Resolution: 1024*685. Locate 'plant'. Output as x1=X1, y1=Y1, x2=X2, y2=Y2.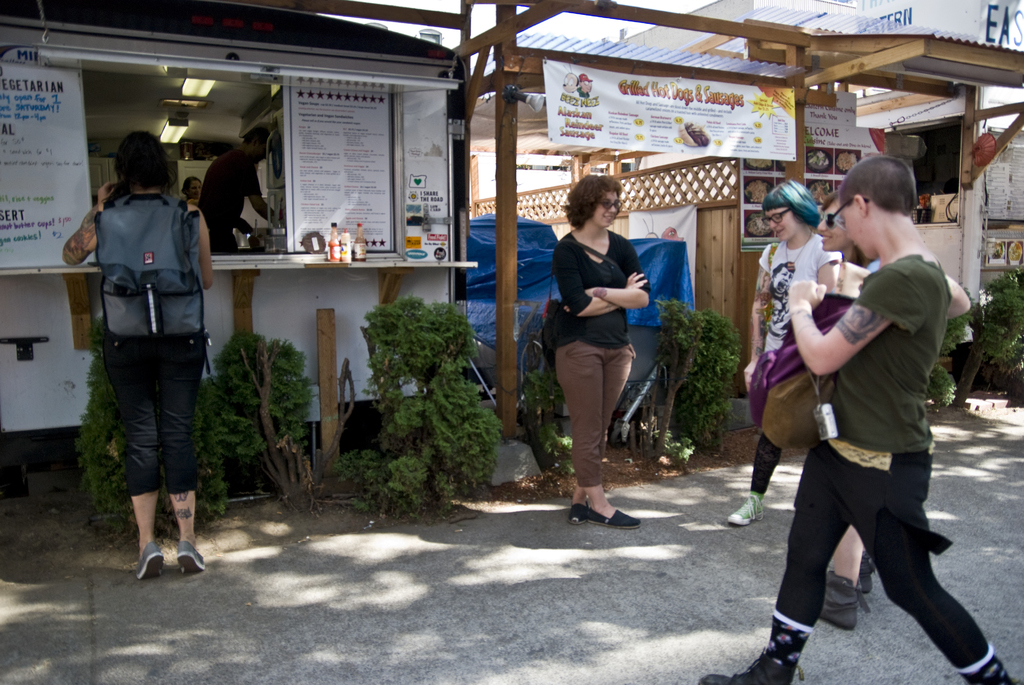
x1=518, y1=358, x2=580, y2=485.
